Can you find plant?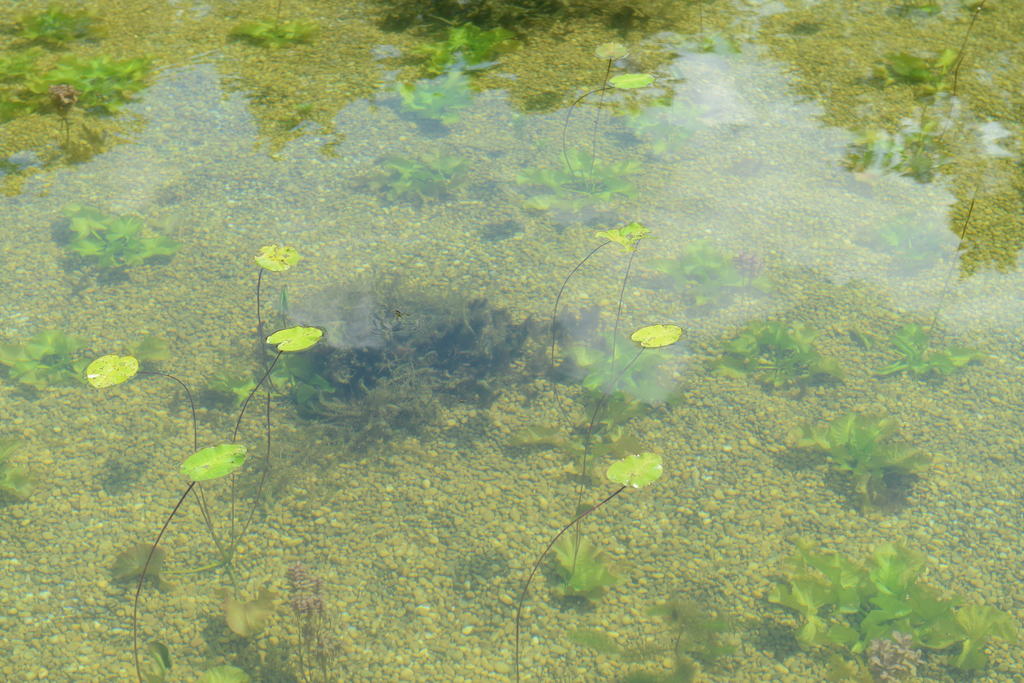
Yes, bounding box: rect(842, 0, 989, 191).
